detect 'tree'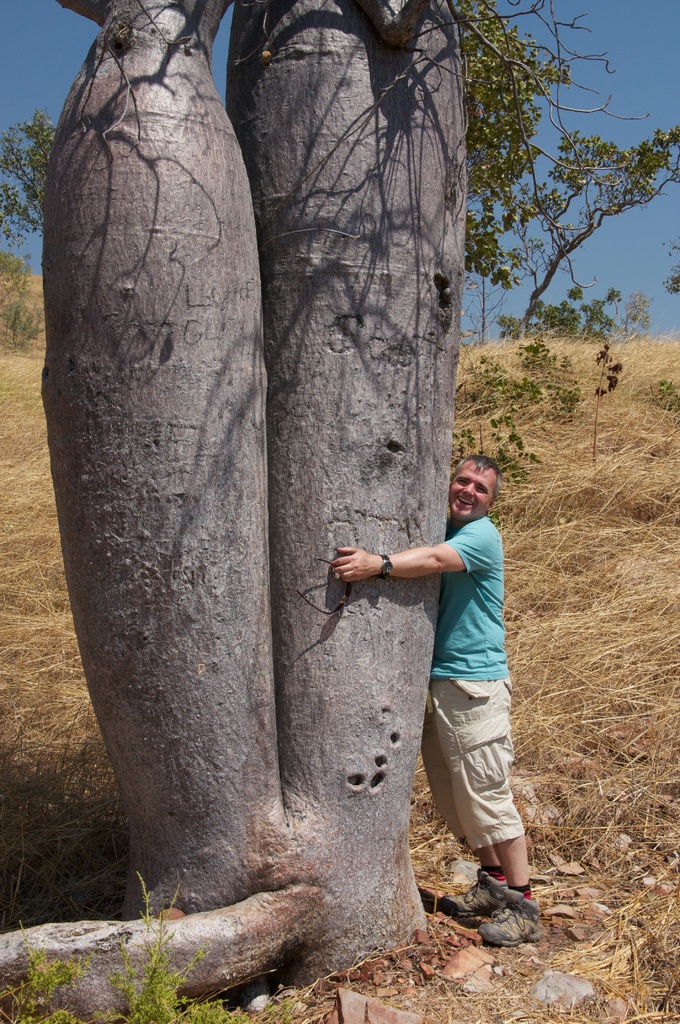
crop(660, 239, 679, 296)
